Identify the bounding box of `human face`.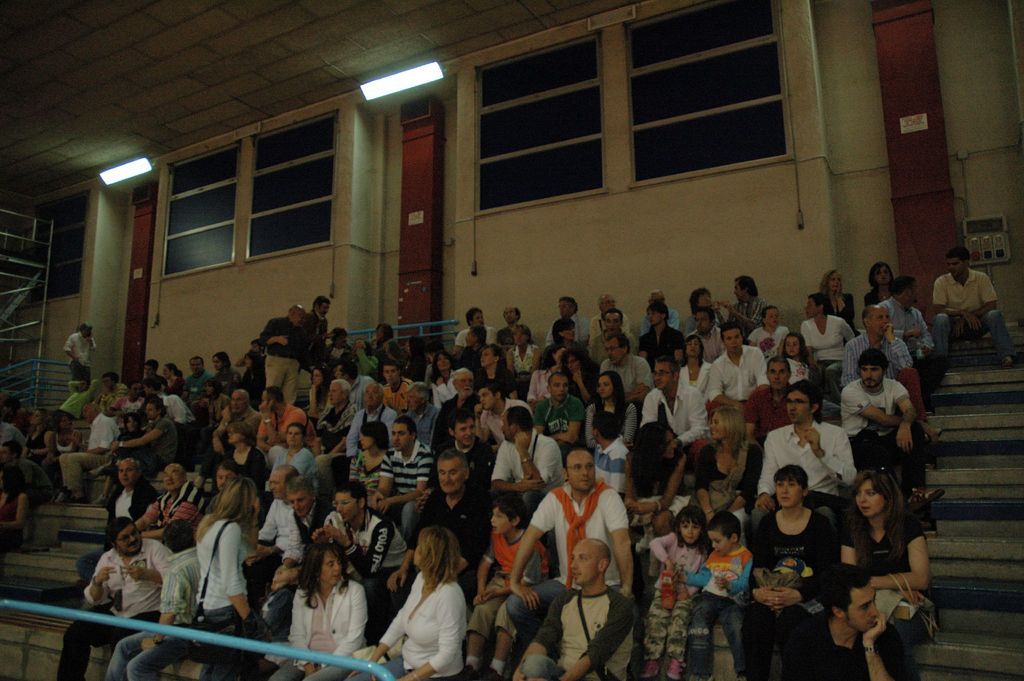
{"left": 856, "top": 364, "right": 881, "bottom": 387}.
